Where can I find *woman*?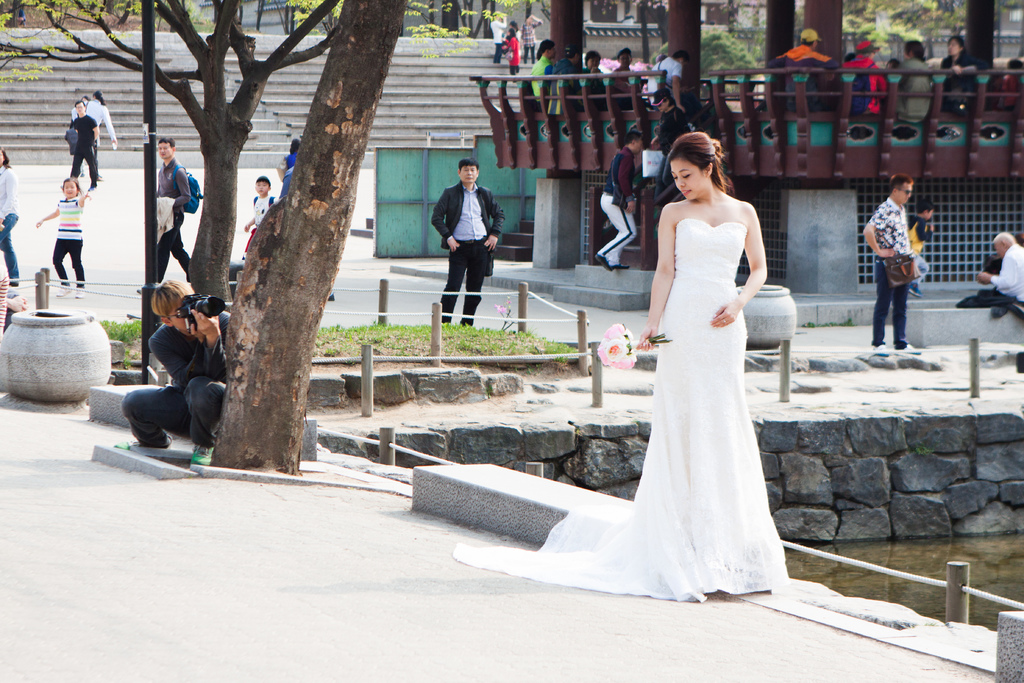
You can find it at l=503, t=30, r=524, b=83.
